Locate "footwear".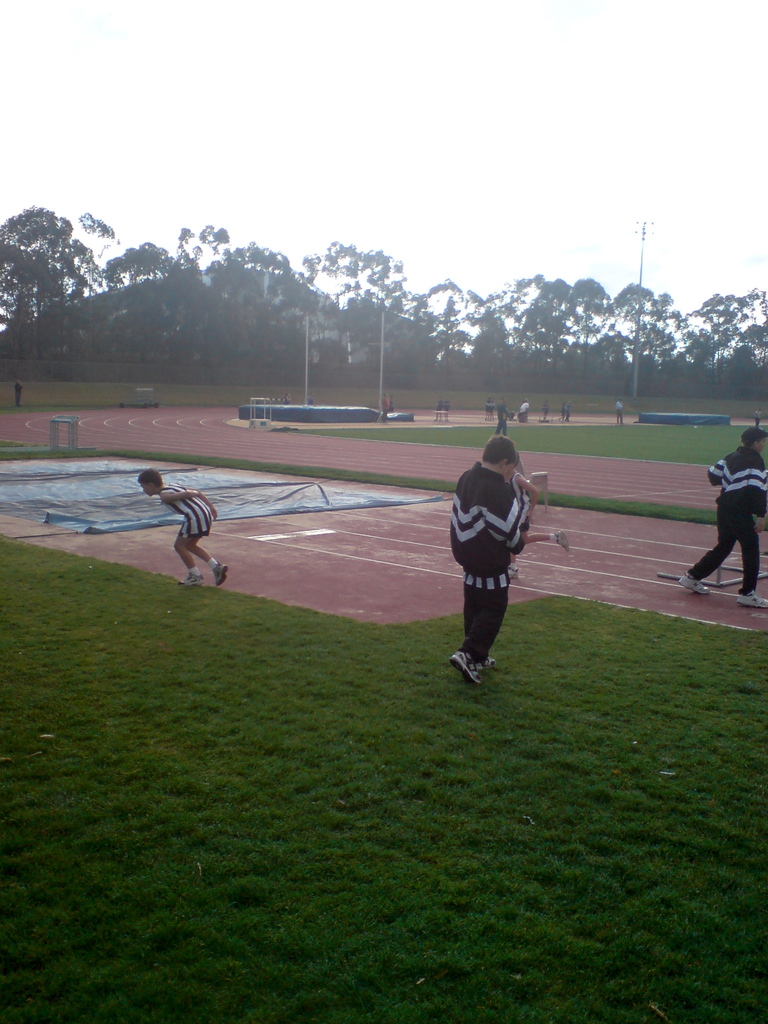
Bounding box: bbox=[454, 644, 484, 683].
